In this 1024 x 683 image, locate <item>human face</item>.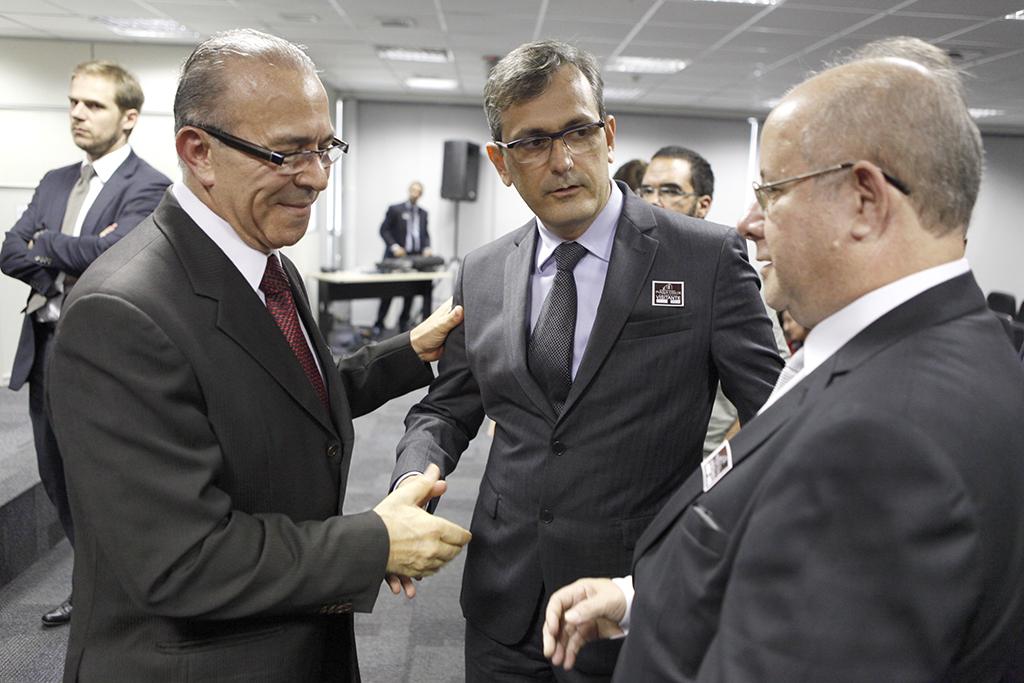
Bounding box: [x1=404, y1=183, x2=418, y2=203].
